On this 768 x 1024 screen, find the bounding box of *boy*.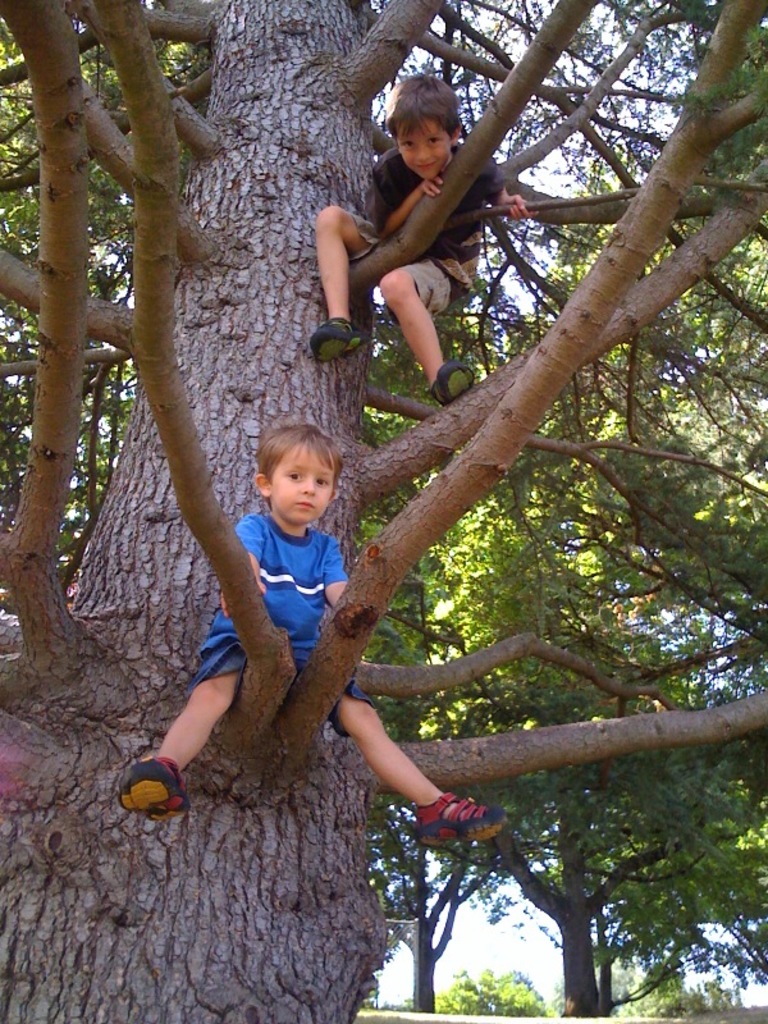
Bounding box: [x1=115, y1=417, x2=513, y2=846].
